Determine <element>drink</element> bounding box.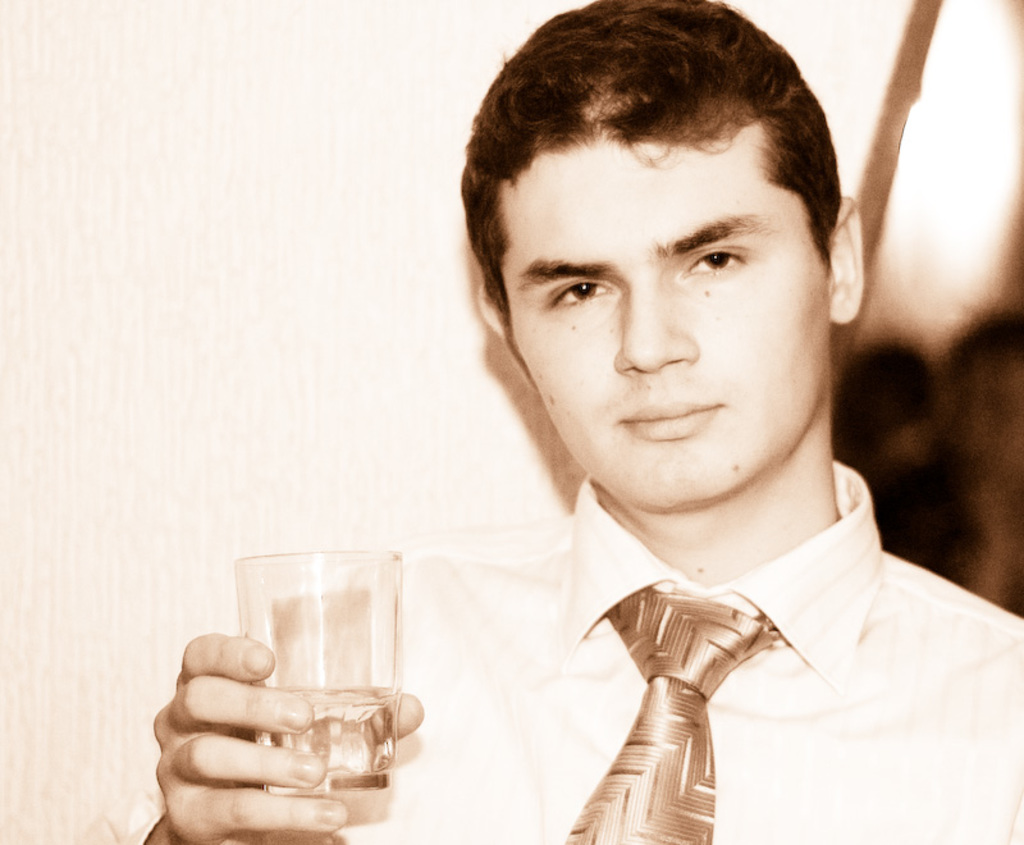
Determined: x1=234 y1=557 x2=421 y2=817.
